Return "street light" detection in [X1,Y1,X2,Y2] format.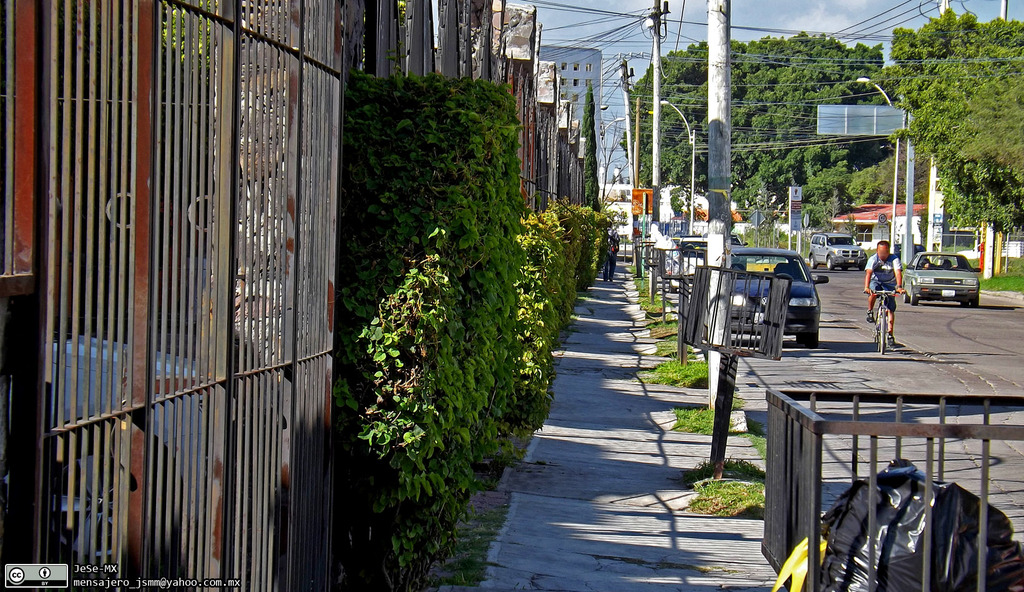
[598,115,628,135].
